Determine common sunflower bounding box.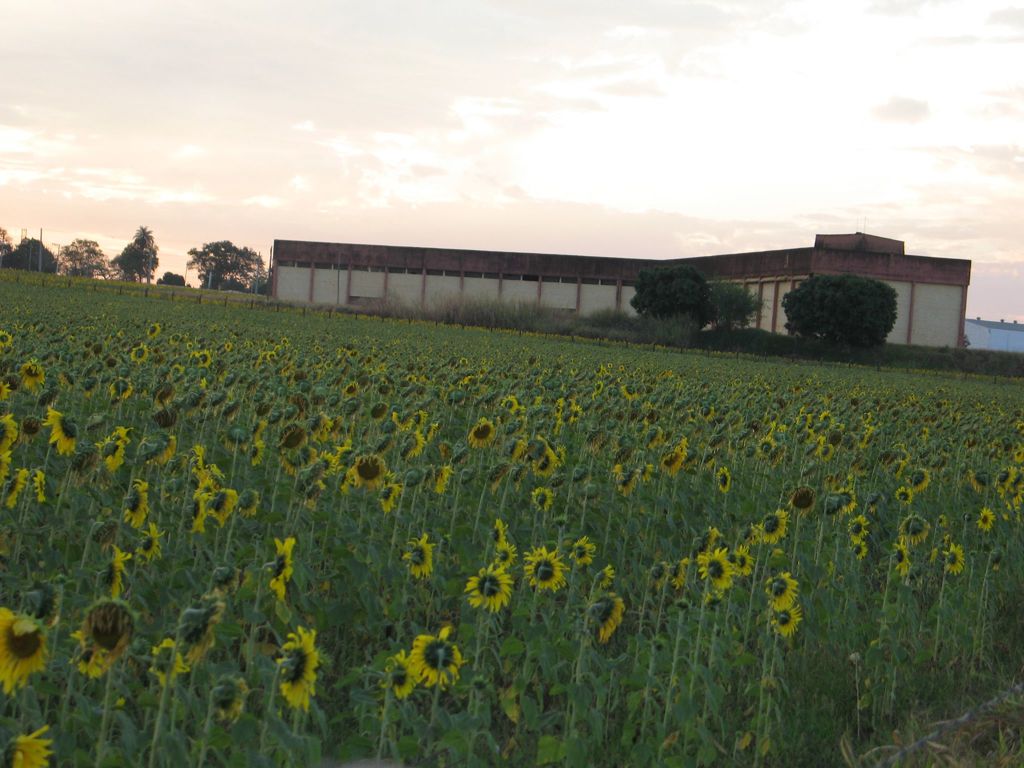
Determined: x1=413, y1=628, x2=453, y2=687.
